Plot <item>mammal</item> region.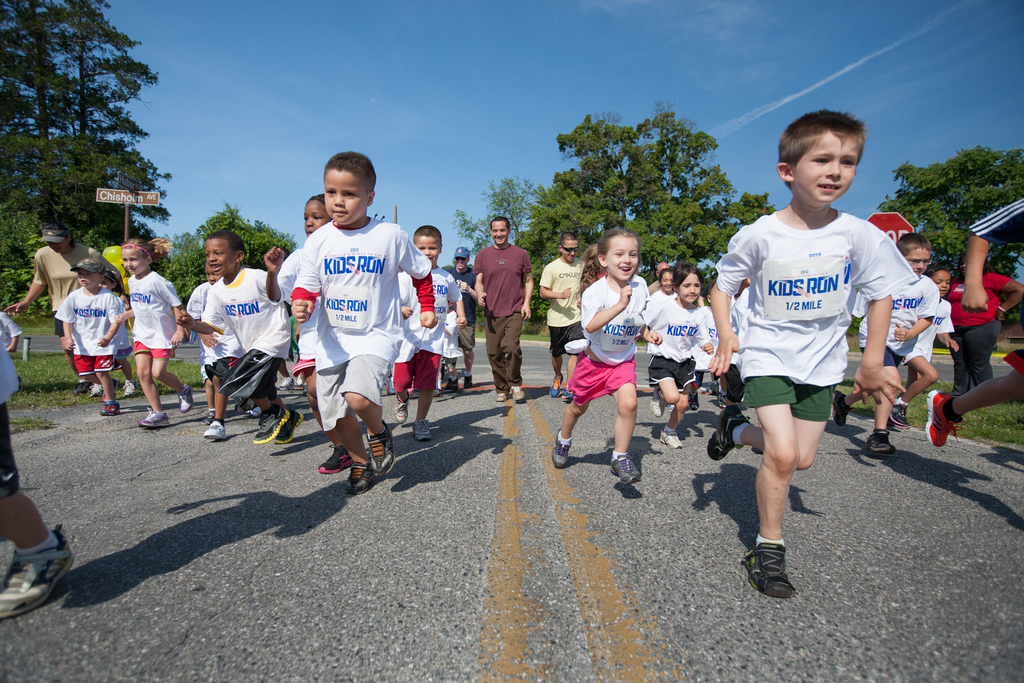
Plotted at 264:179:432:507.
